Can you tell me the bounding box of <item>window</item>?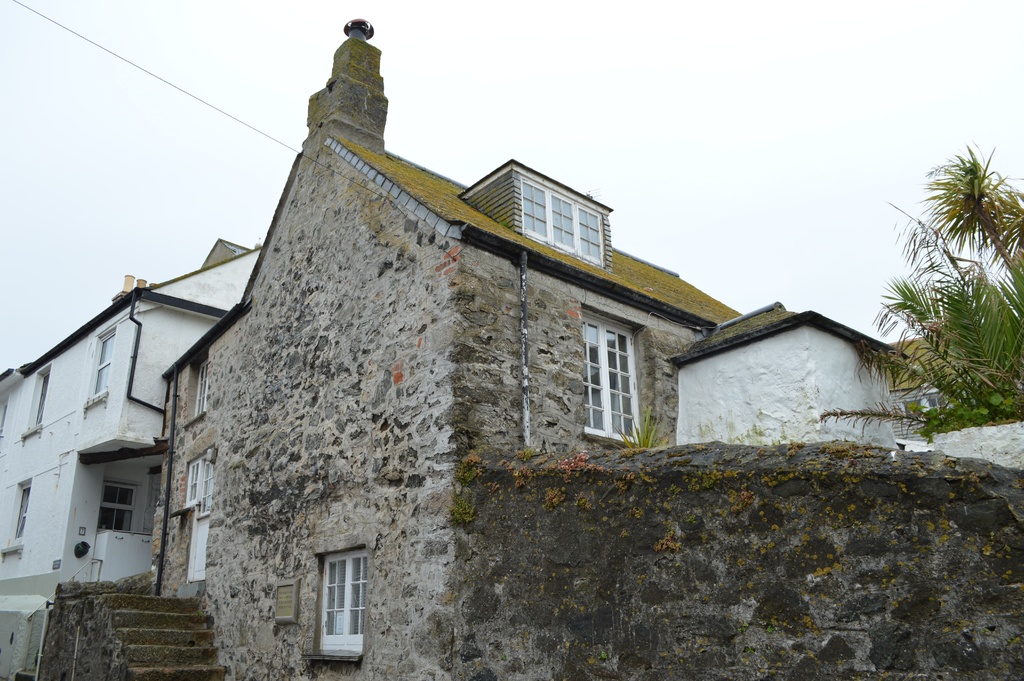
box(93, 332, 112, 393).
